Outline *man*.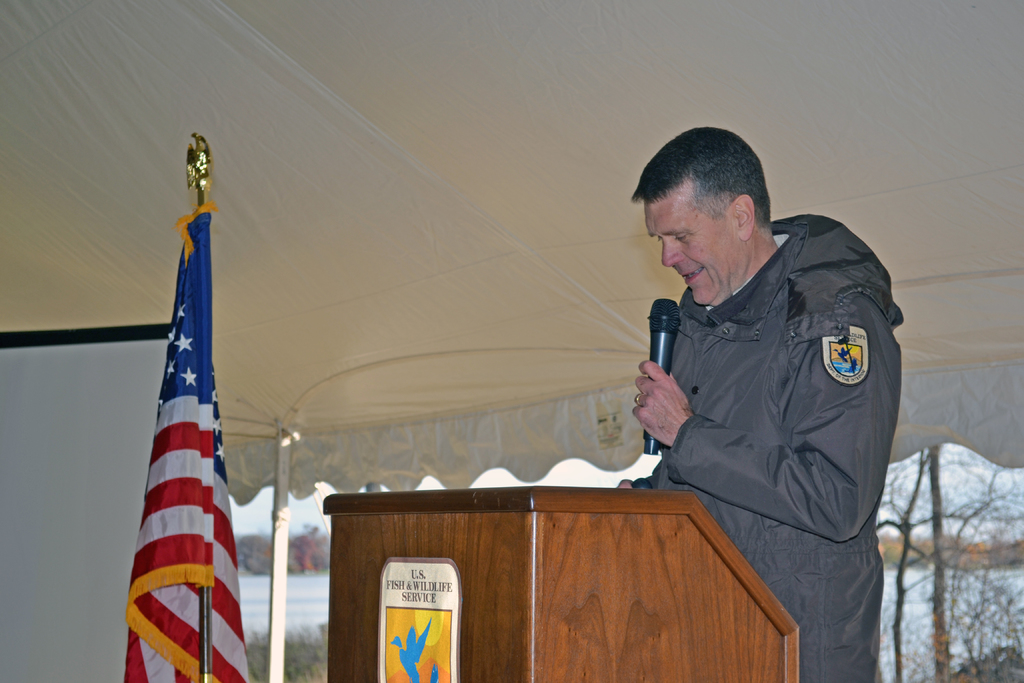
Outline: (599, 136, 915, 634).
